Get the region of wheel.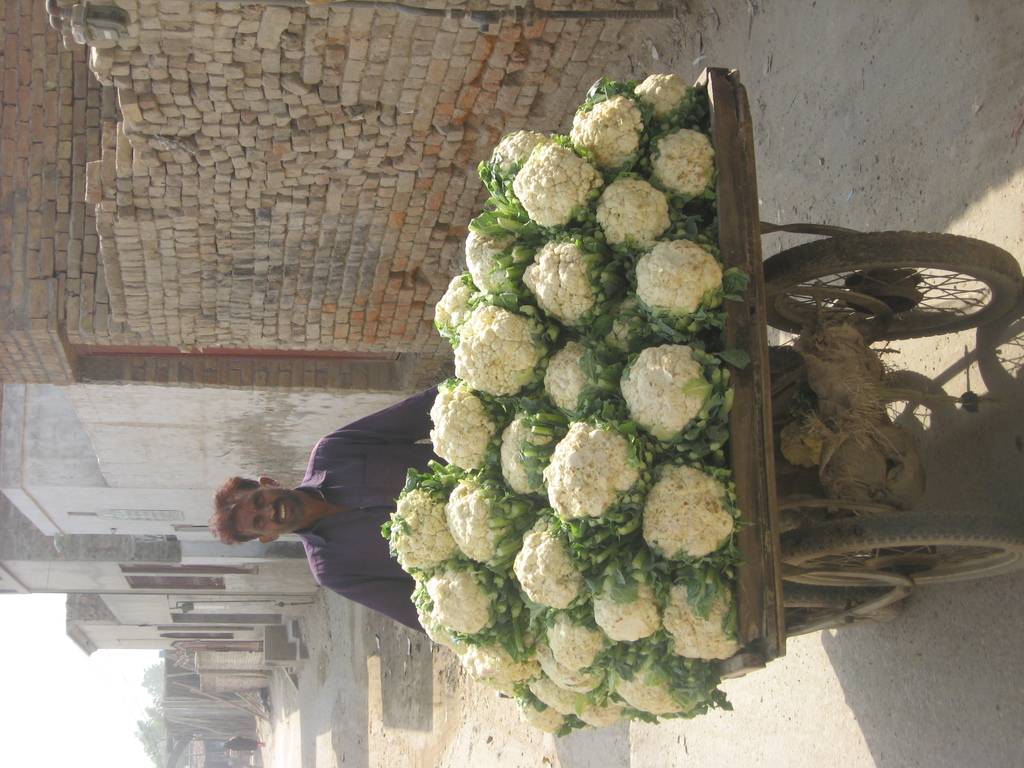
(x1=804, y1=224, x2=1023, y2=353).
